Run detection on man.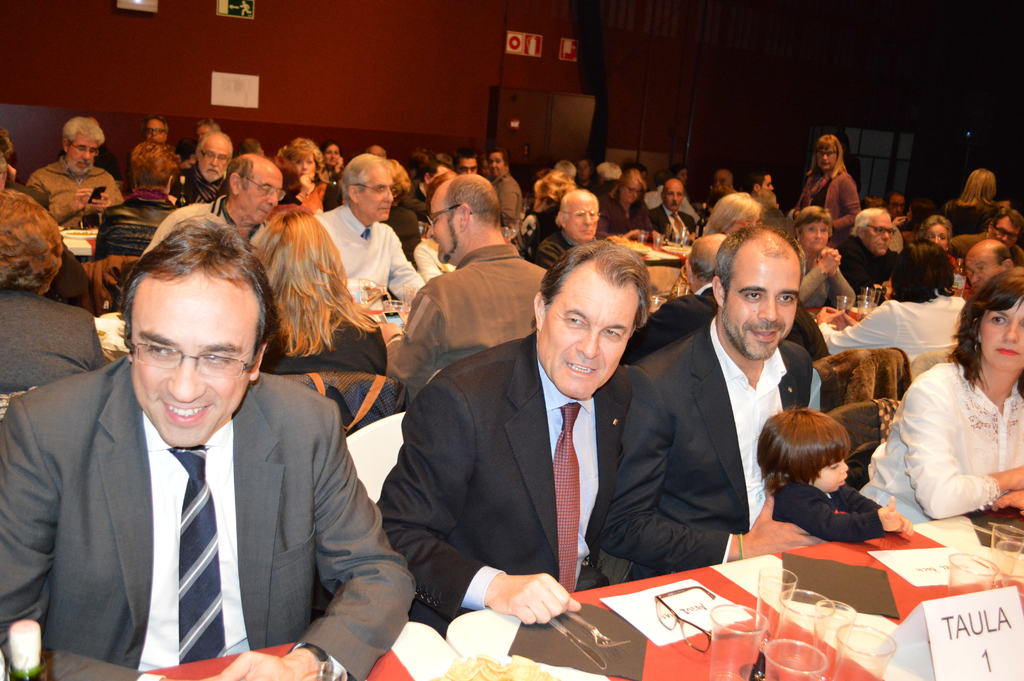
Result: (x1=884, y1=192, x2=908, y2=227).
